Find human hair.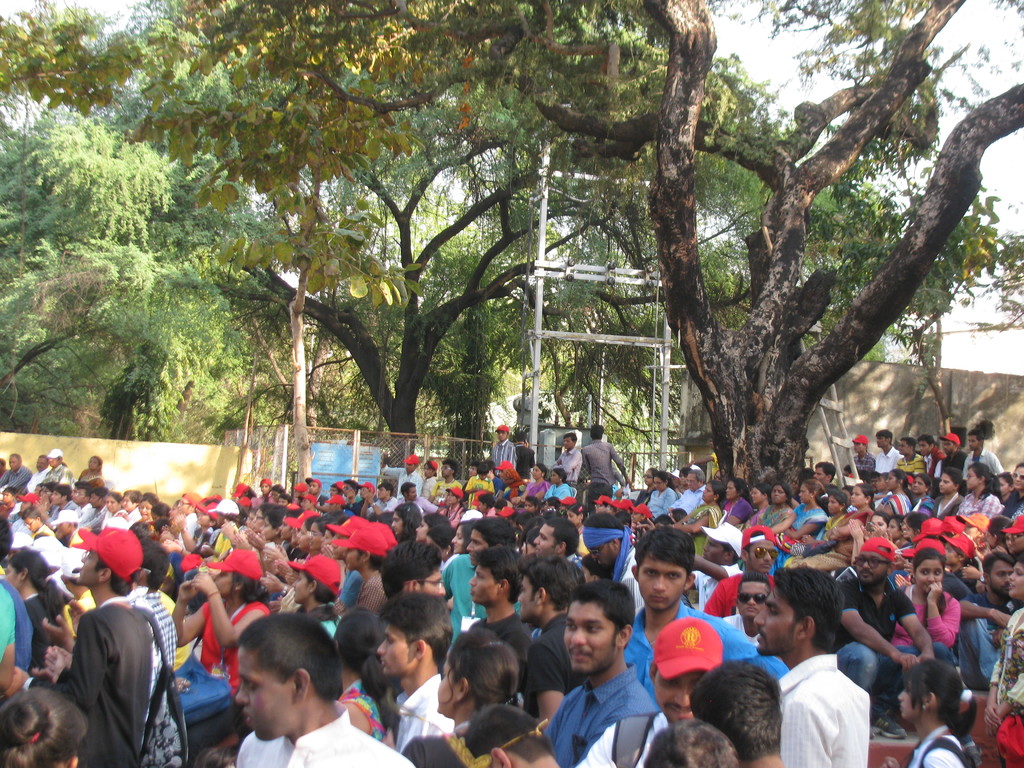
bbox(966, 461, 1002, 504).
